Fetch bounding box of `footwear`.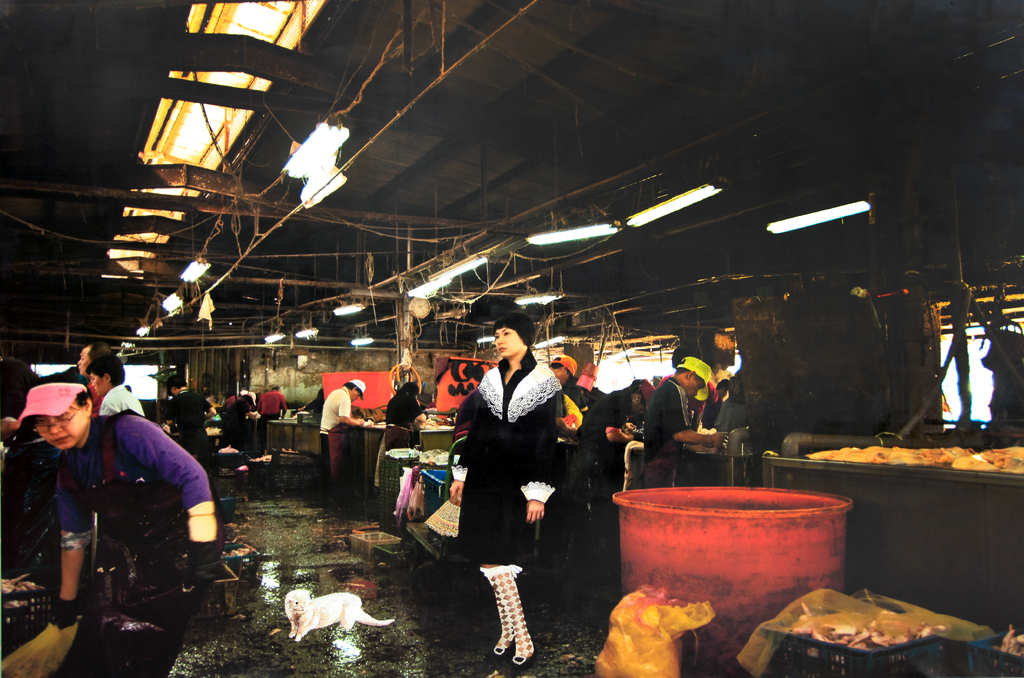
Bbox: pyautogui.locateOnScreen(488, 638, 518, 666).
